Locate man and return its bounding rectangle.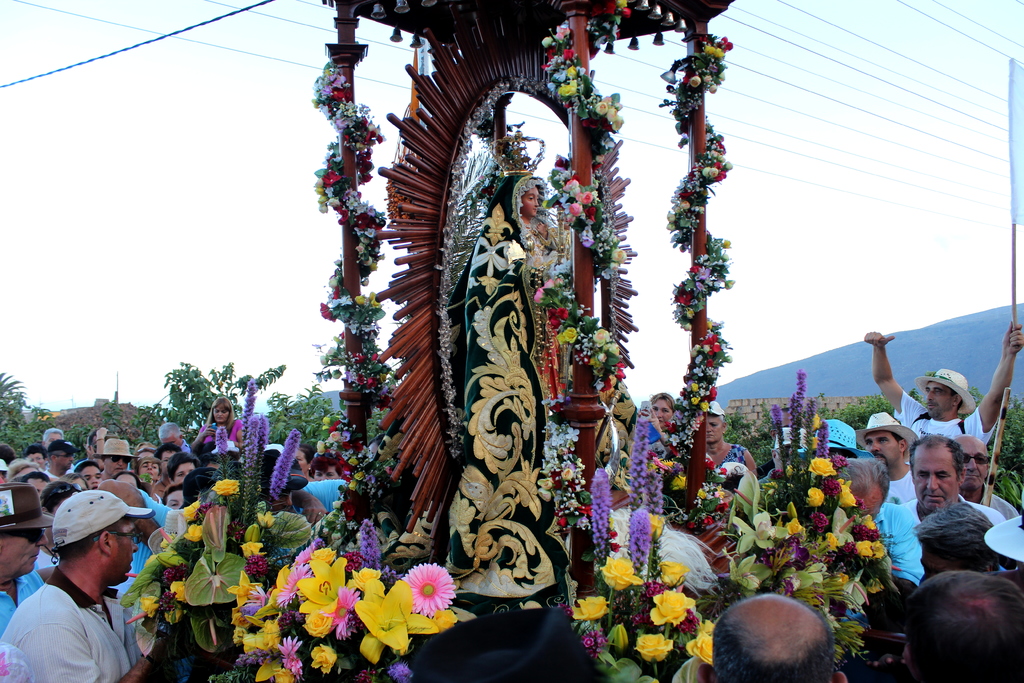
{"x1": 897, "y1": 435, "x2": 1009, "y2": 532}.
